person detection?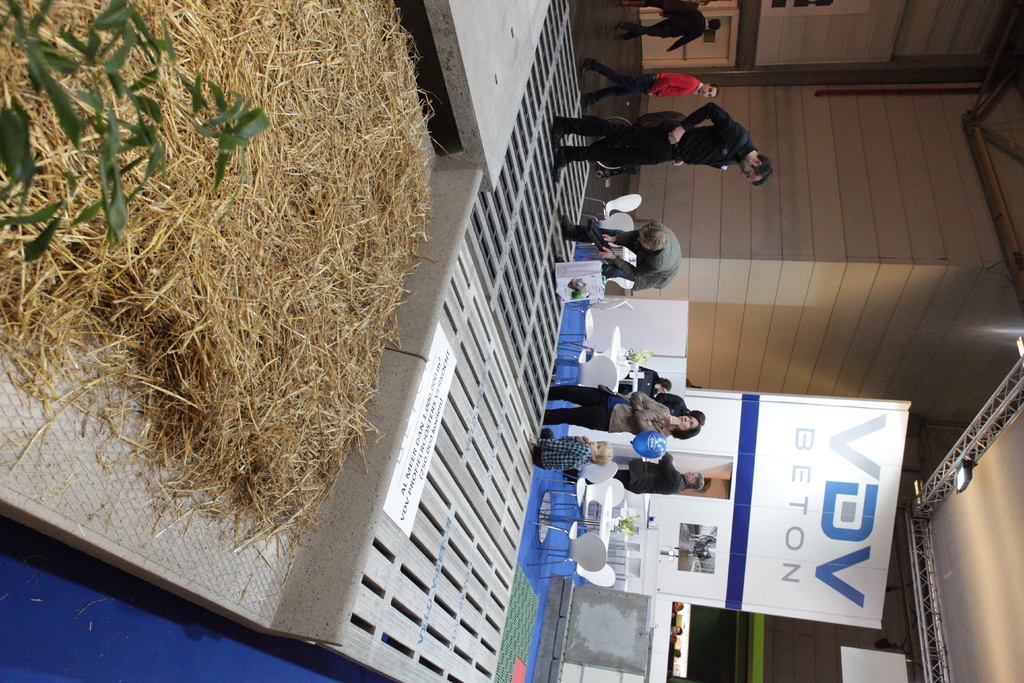
l=579, t=57, r=719, b=112
